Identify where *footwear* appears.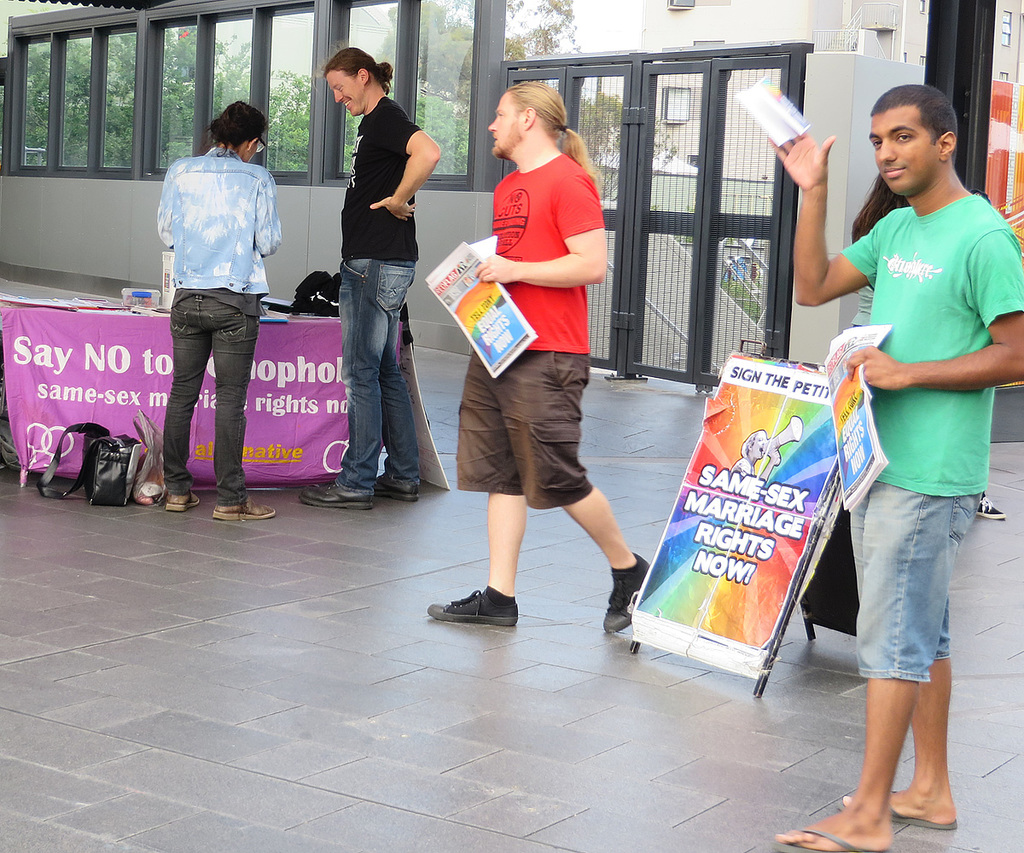
Appears at pyautogui.locateOnScreen(369, 467, 421, 503).
